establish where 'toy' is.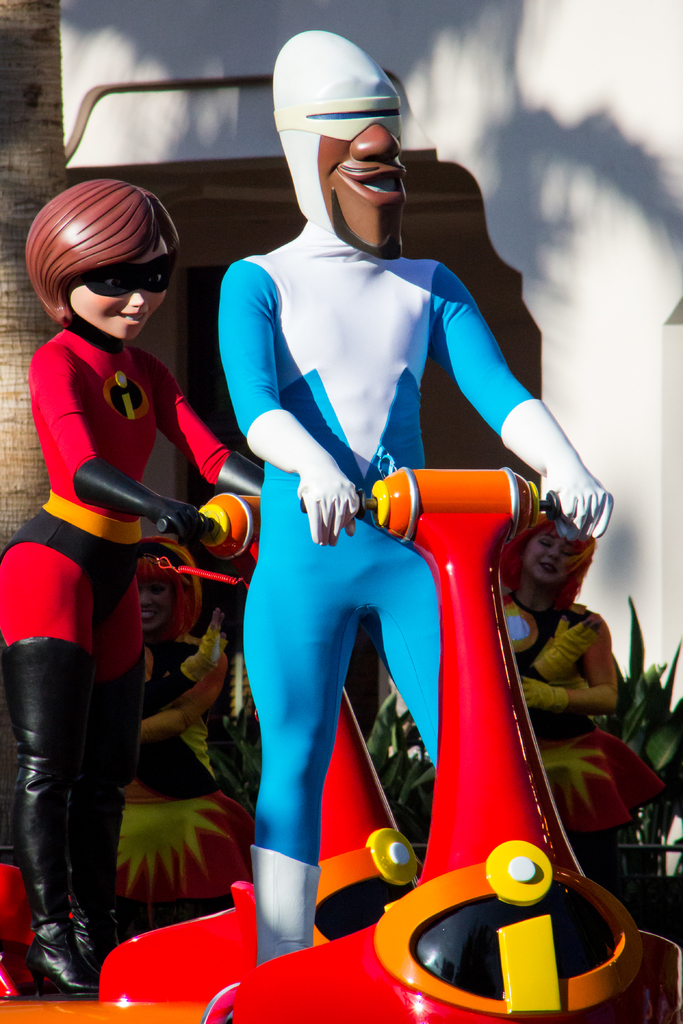
Established at rect(6, 197, 222, 902).
